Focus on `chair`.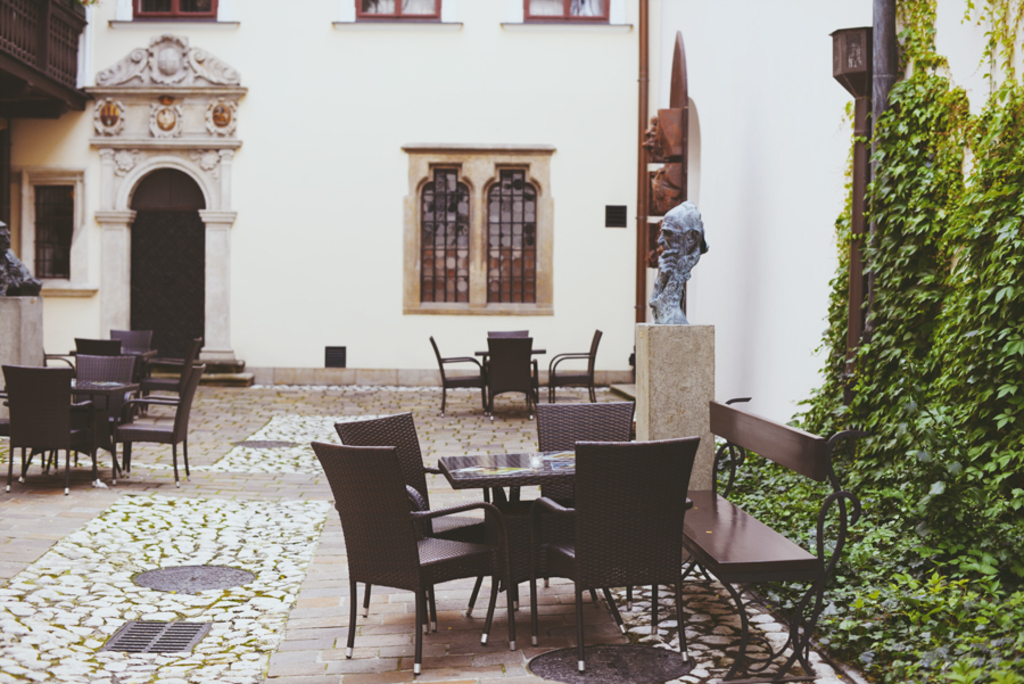
Focused at crop(532, 401, 637, 627).
